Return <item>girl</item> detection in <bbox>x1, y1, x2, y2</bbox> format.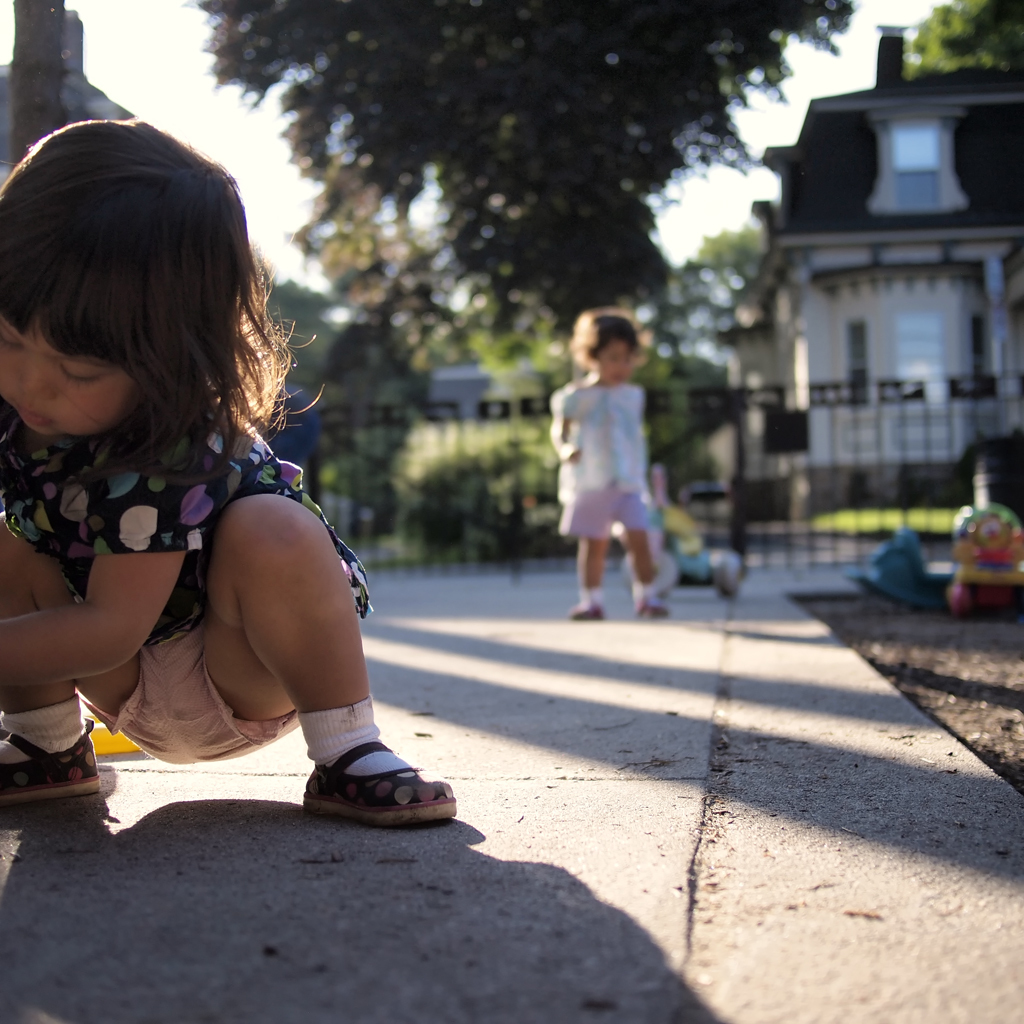
<bbox>549, 306, 677, 624</bbox>.
